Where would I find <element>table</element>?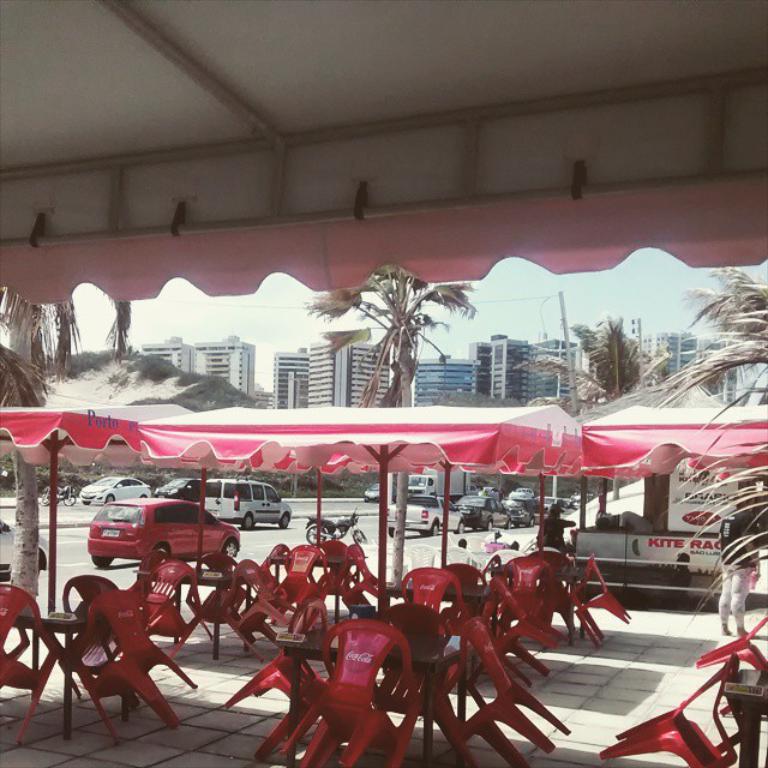
At rect(725, 677, 767, 767).
